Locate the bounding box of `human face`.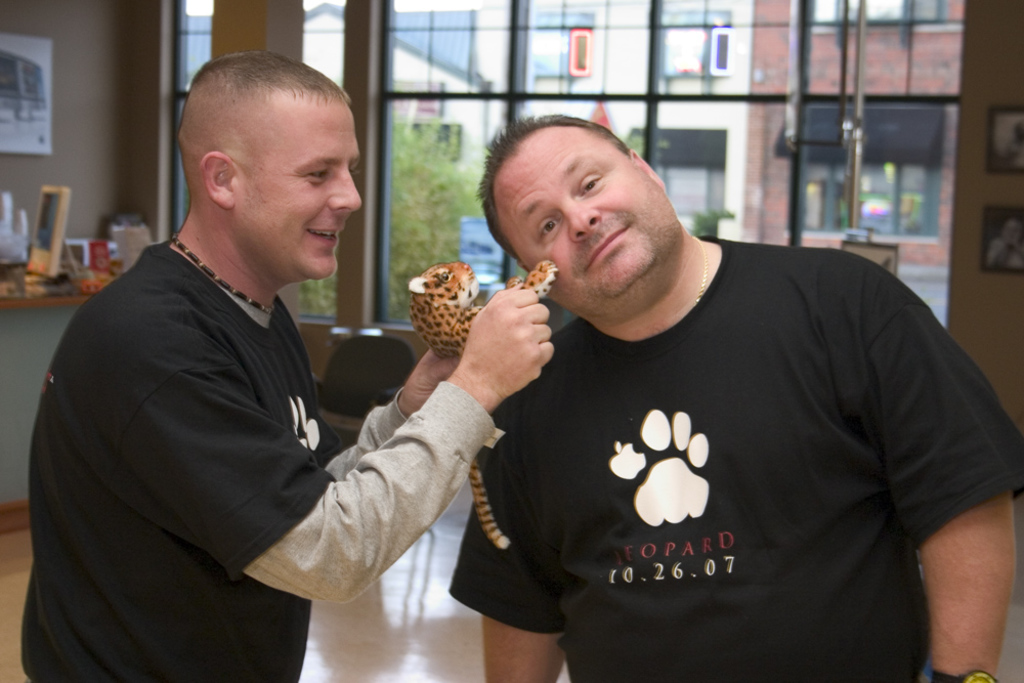
Bounding box: l=508, t=133, r=679, b=317.
